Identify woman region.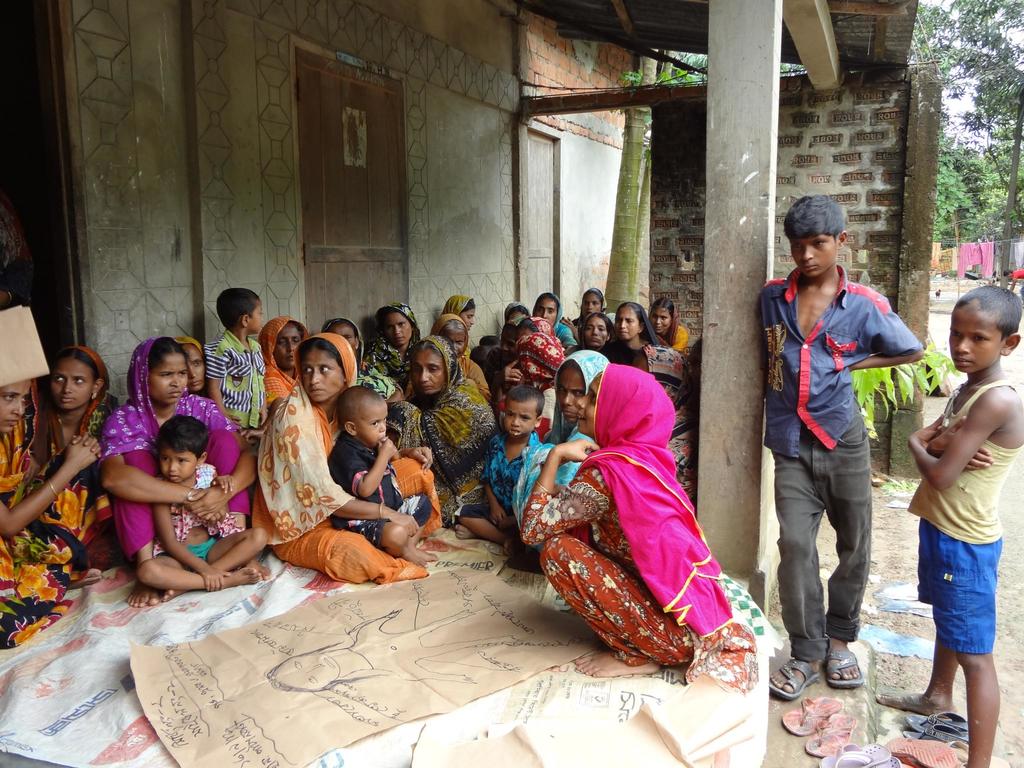
Region: Rect(497, 337, 569, 440).
